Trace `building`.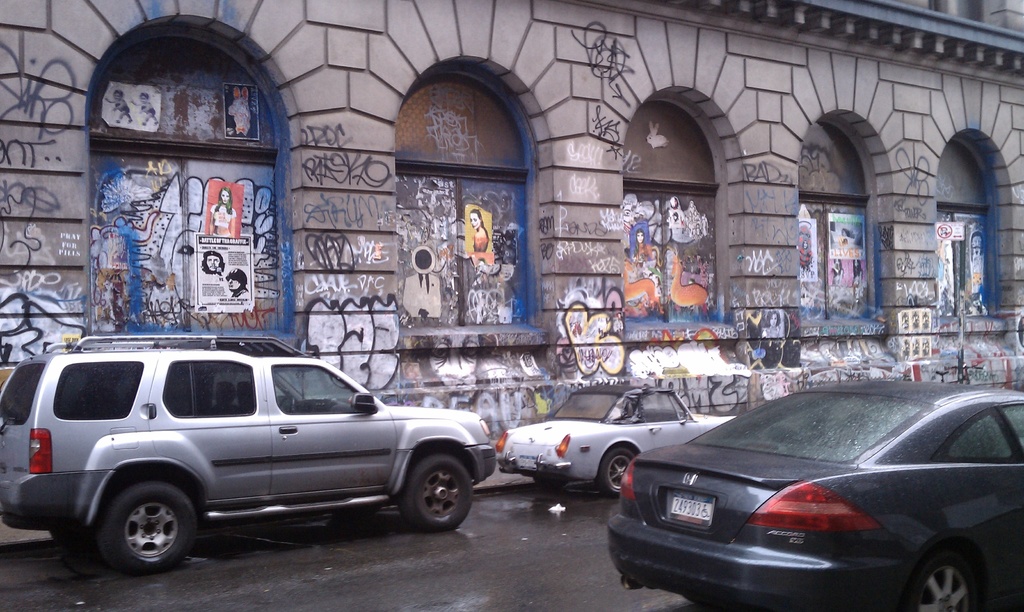
Traced to locate(0, 0, 1023, 444).
